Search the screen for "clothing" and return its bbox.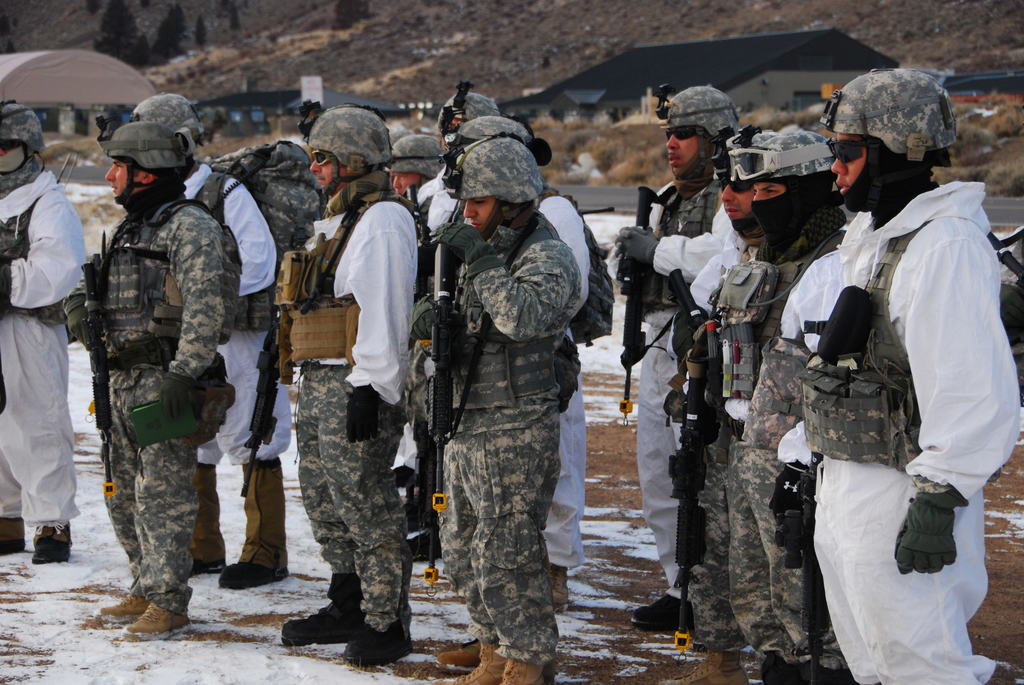
Found: 0, 168, 93, 534.
